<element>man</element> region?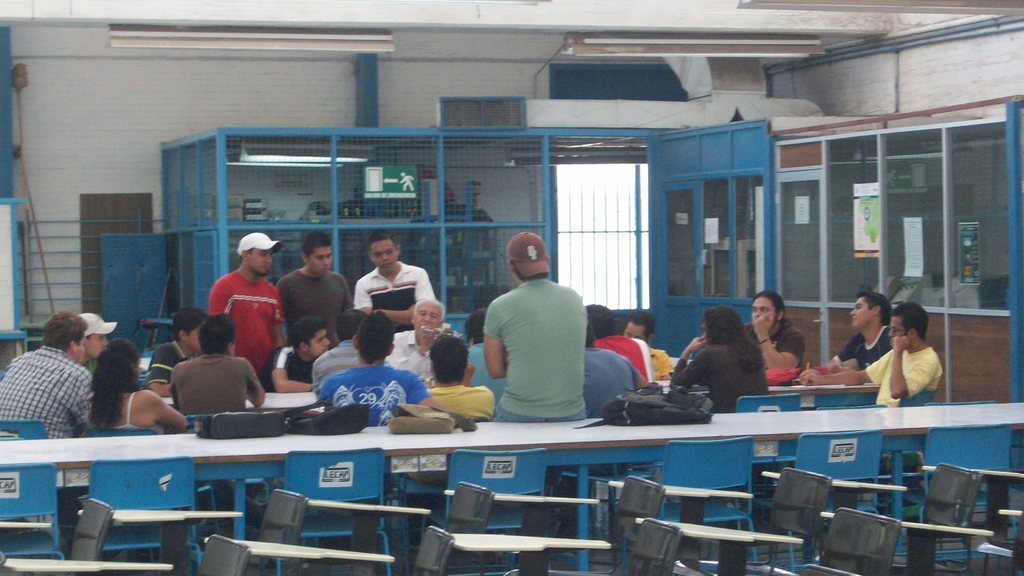
detection(260, 315, 344, 392)
